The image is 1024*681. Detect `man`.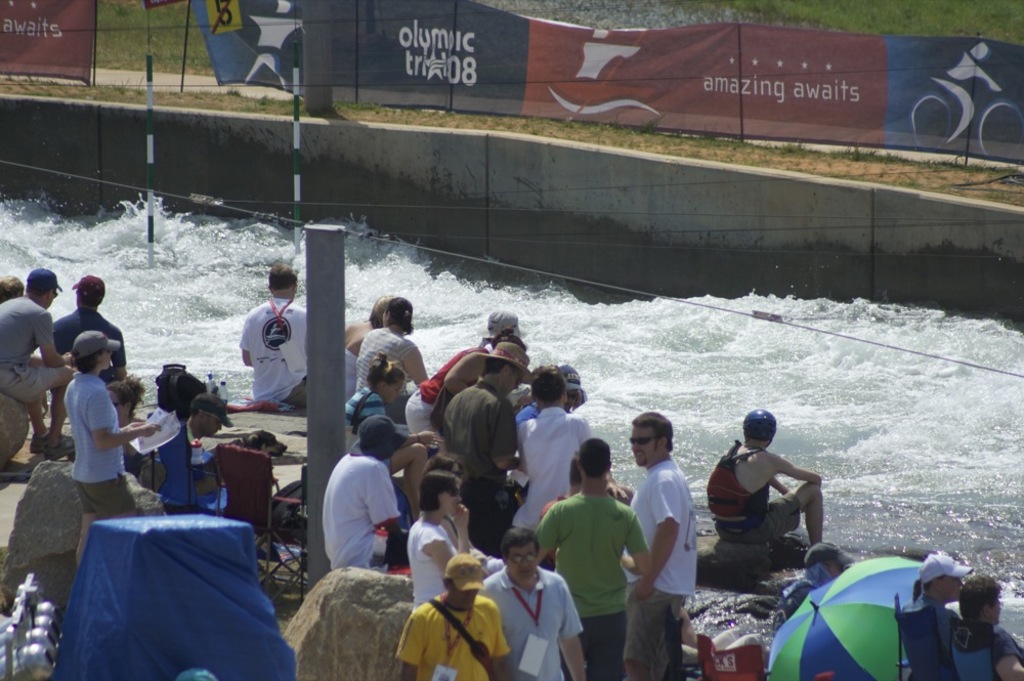
Detection: [x1=478, y1=531, x2=592, y2=680].
